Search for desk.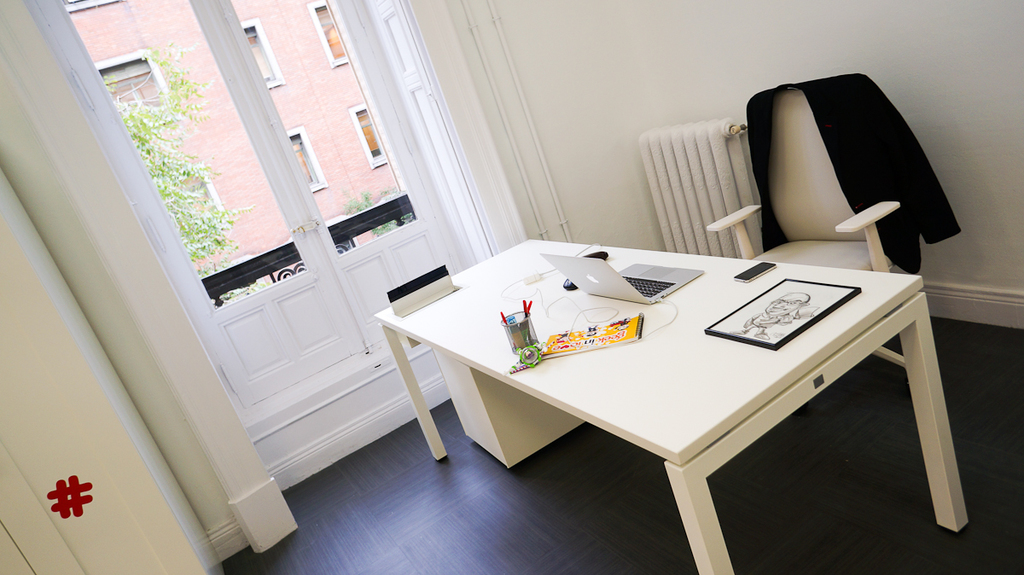
Found at Rect(371, 235, 969, 574).
